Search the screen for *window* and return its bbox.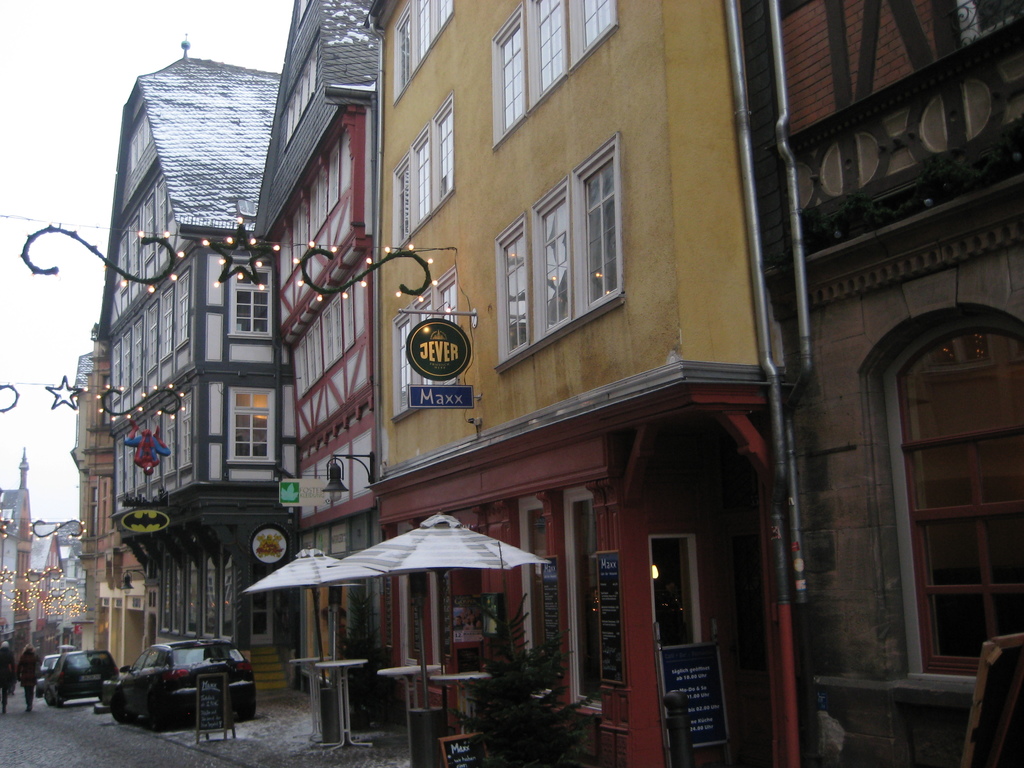
Found: [left=508, top=497, right=557, bottom=692].
